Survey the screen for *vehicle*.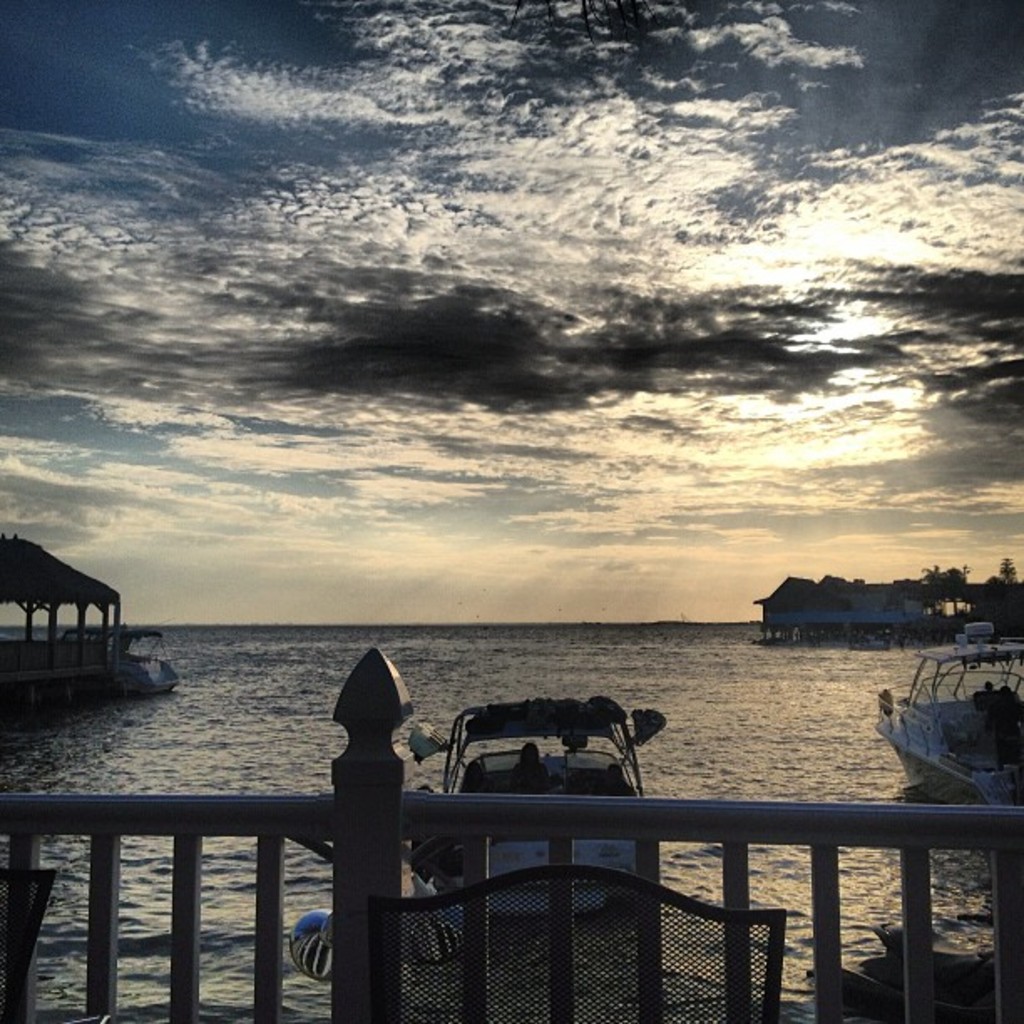
Survey found: bbox(412, 699, 686, 827).
